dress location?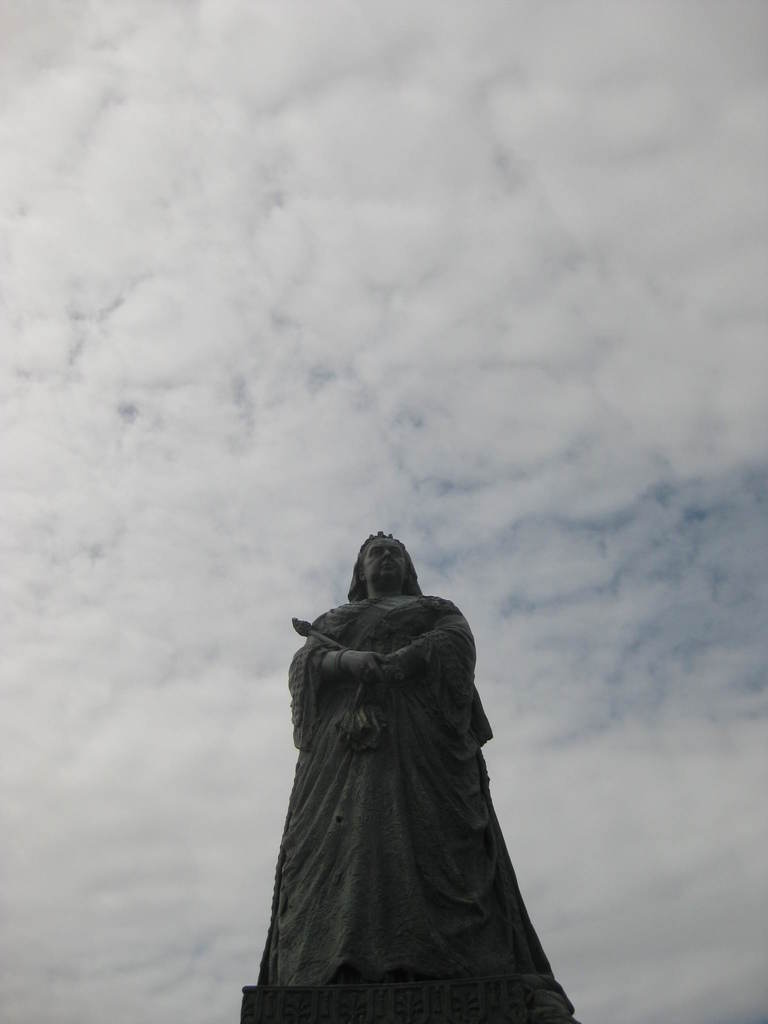
region(253, 593, 557, 979)
